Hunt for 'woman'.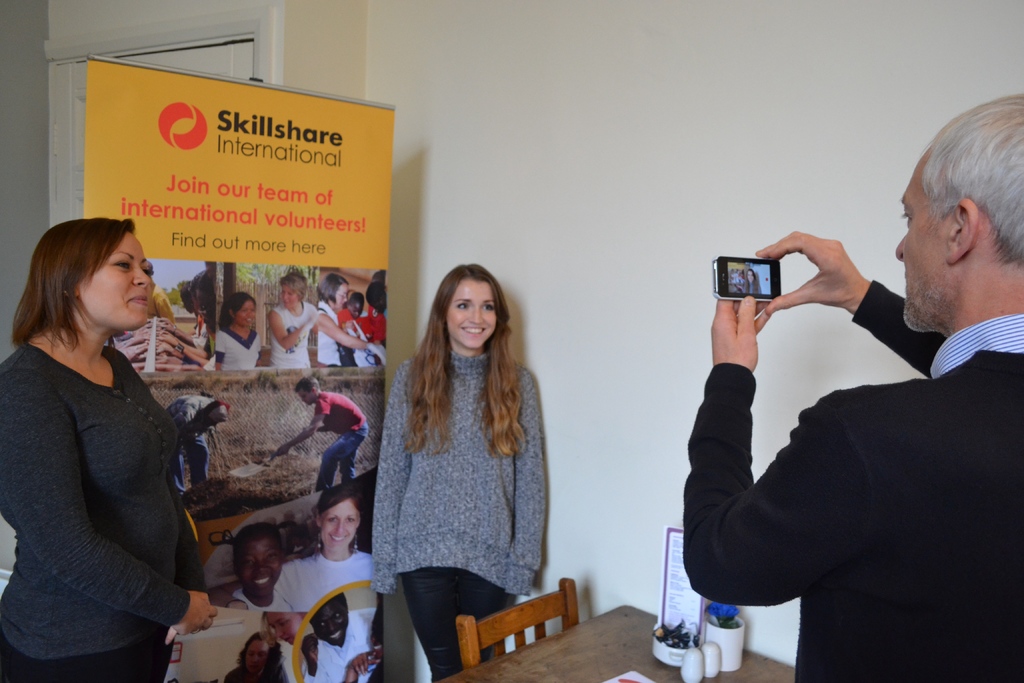
Hunted down at l=200, t=486, r=372, b=610.
